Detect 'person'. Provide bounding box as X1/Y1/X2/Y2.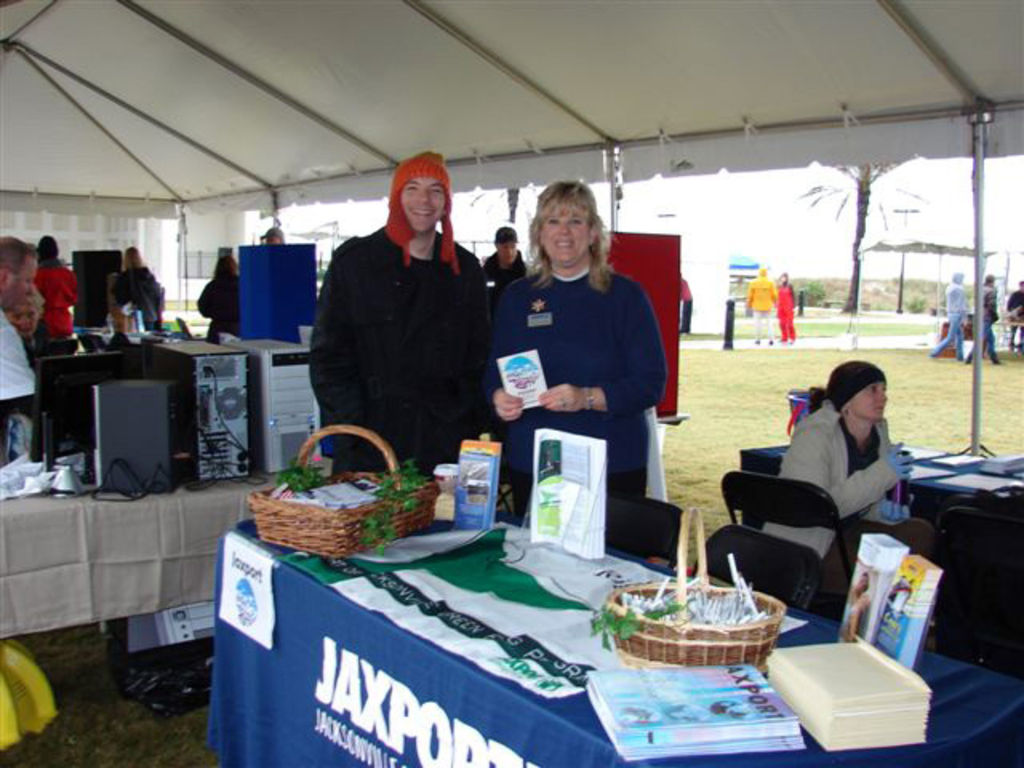
8/283/46/355.
